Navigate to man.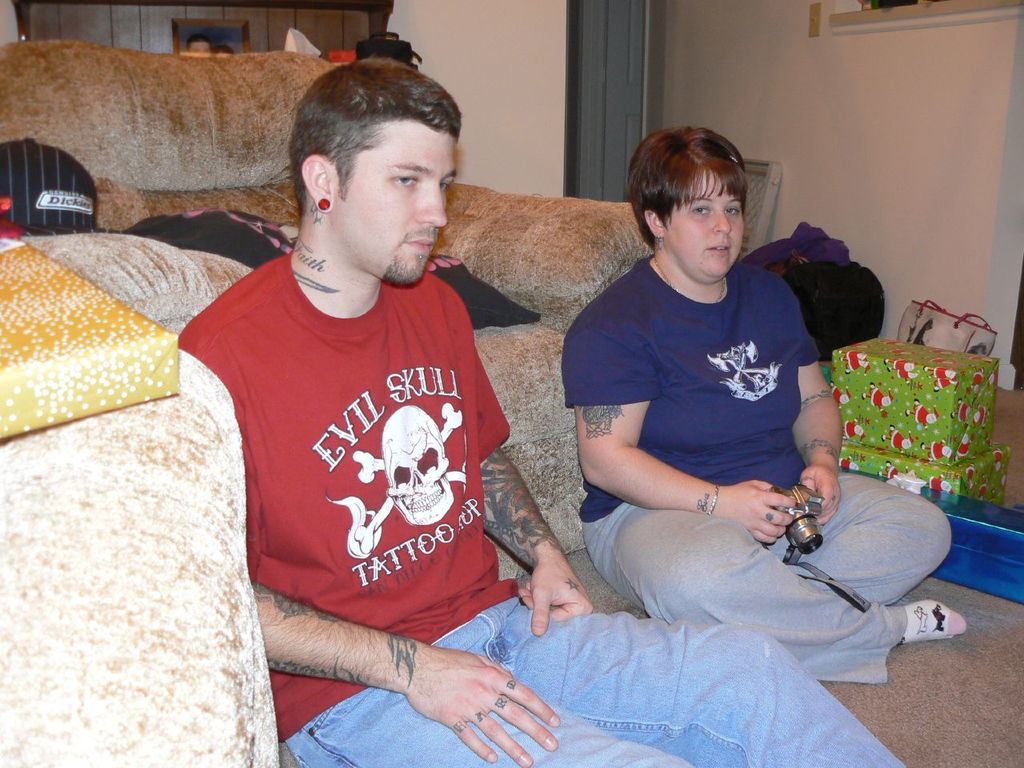
Navigation target: {"x1": 167, "y1": 56, "x2": 906, "y2": 767}.
